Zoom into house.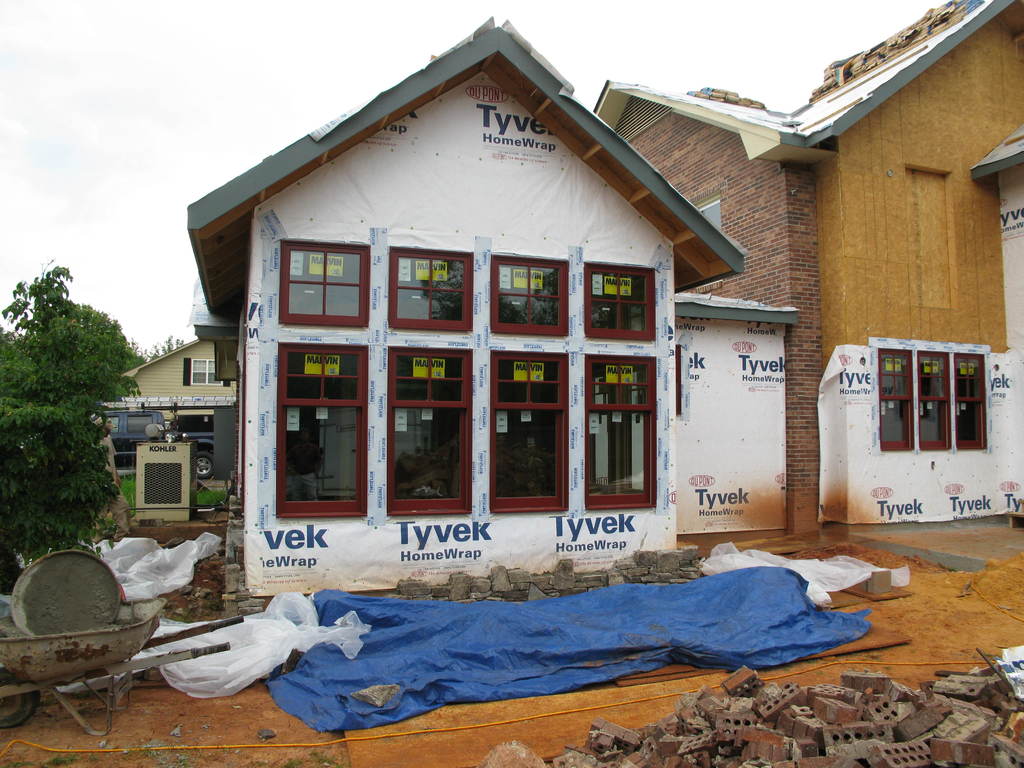
Zoom target: 184/14/748/600.
